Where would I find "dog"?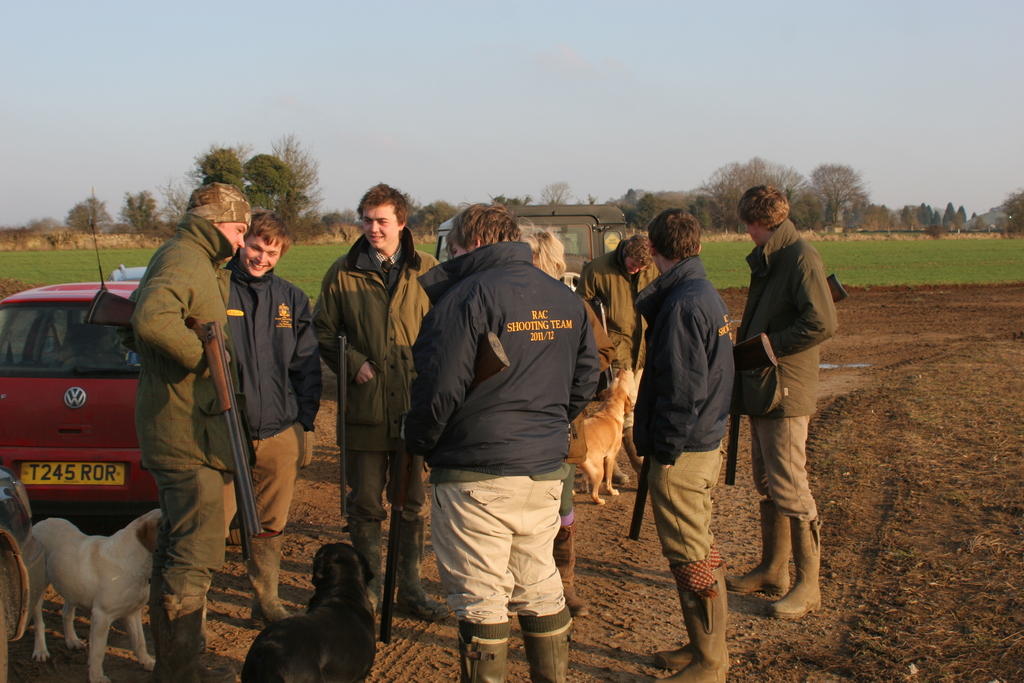
At box=[572, 366, 634, 505].
